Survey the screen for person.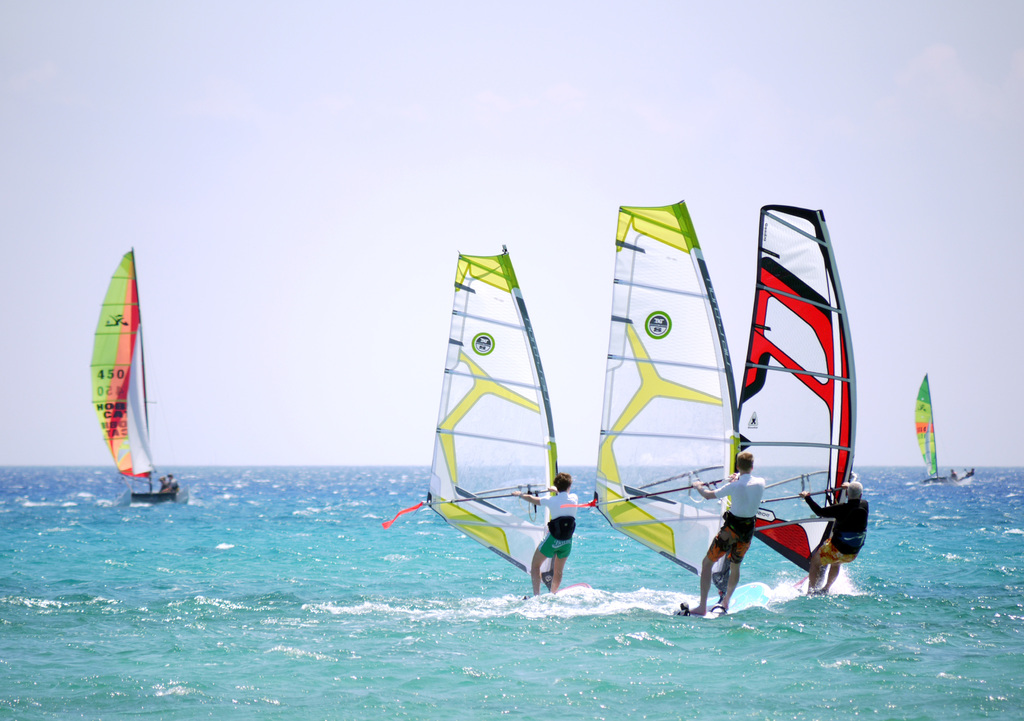
Survey found: select_region(800, 481, 867, 594).
